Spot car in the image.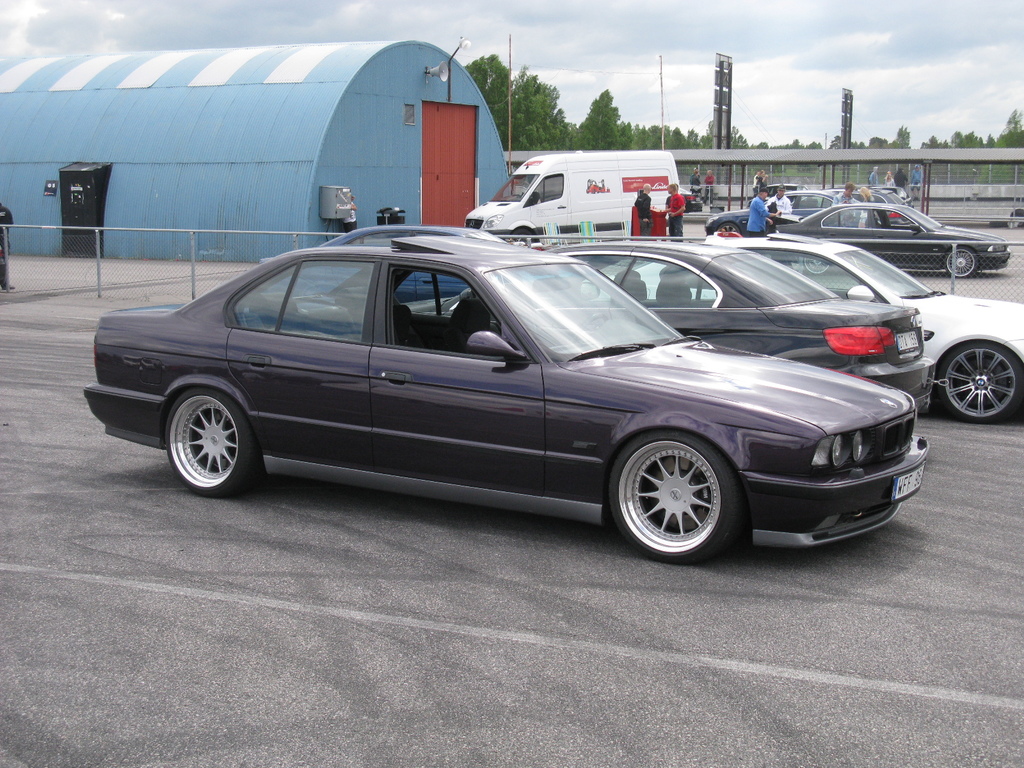
car found at select_region(678, 182, 703, 214).
